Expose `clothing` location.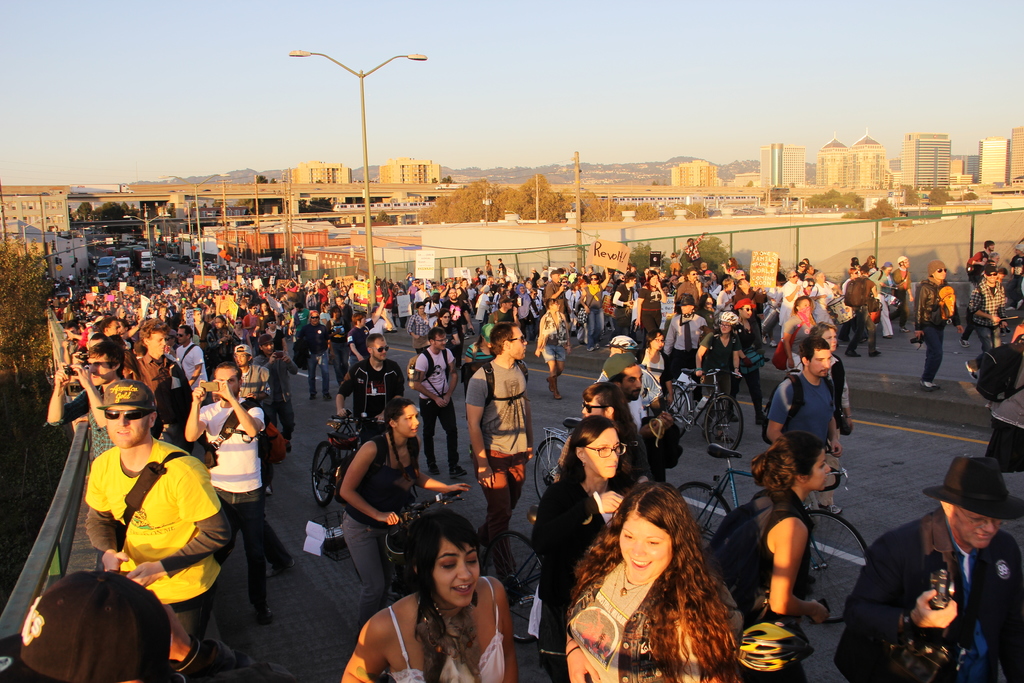
Exposed at 413,288,431,308.
